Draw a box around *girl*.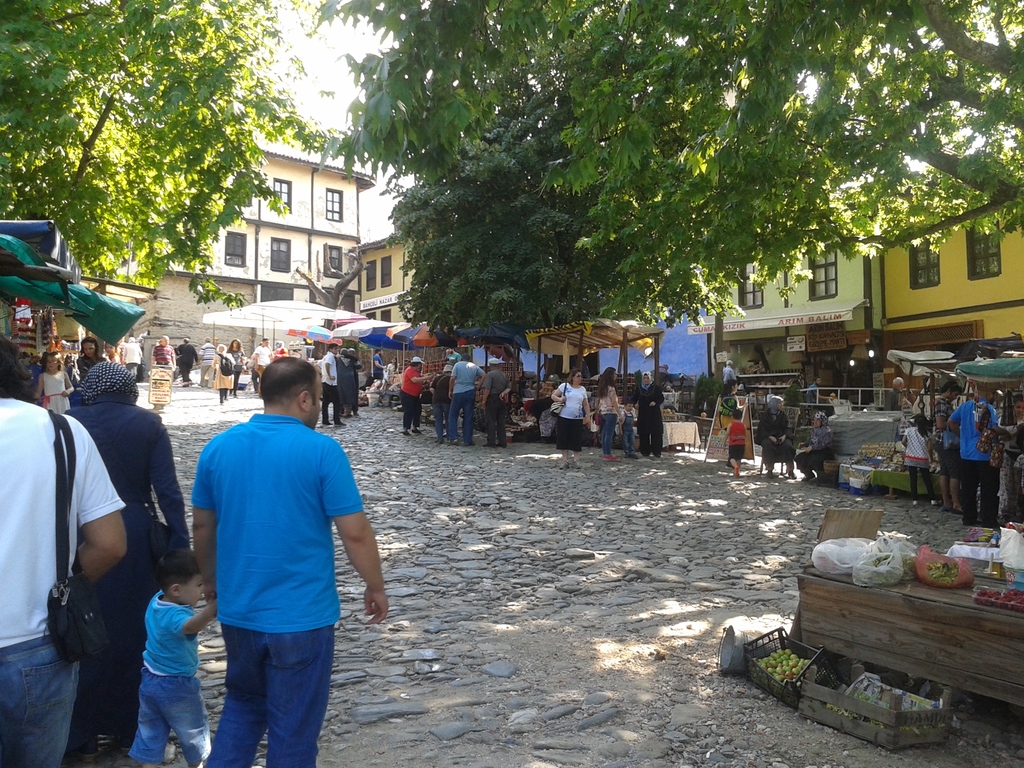
[x1=897, y1=417, x2=940, y2=507].
